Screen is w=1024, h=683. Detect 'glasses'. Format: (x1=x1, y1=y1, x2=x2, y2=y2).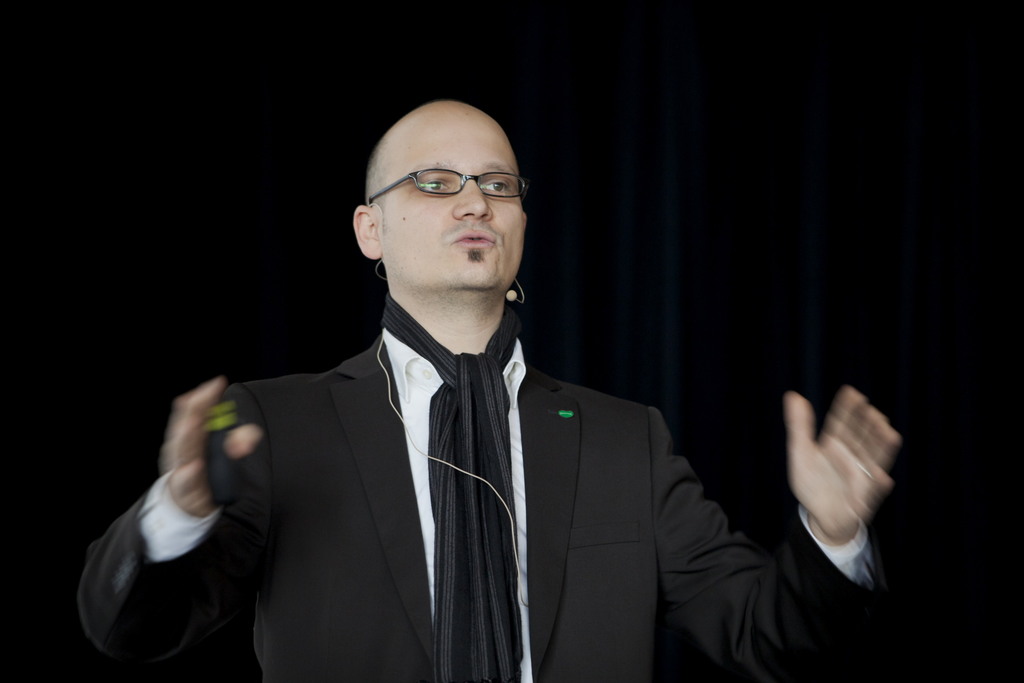
(x1=380, y1=165, x2=529, y2=215).
